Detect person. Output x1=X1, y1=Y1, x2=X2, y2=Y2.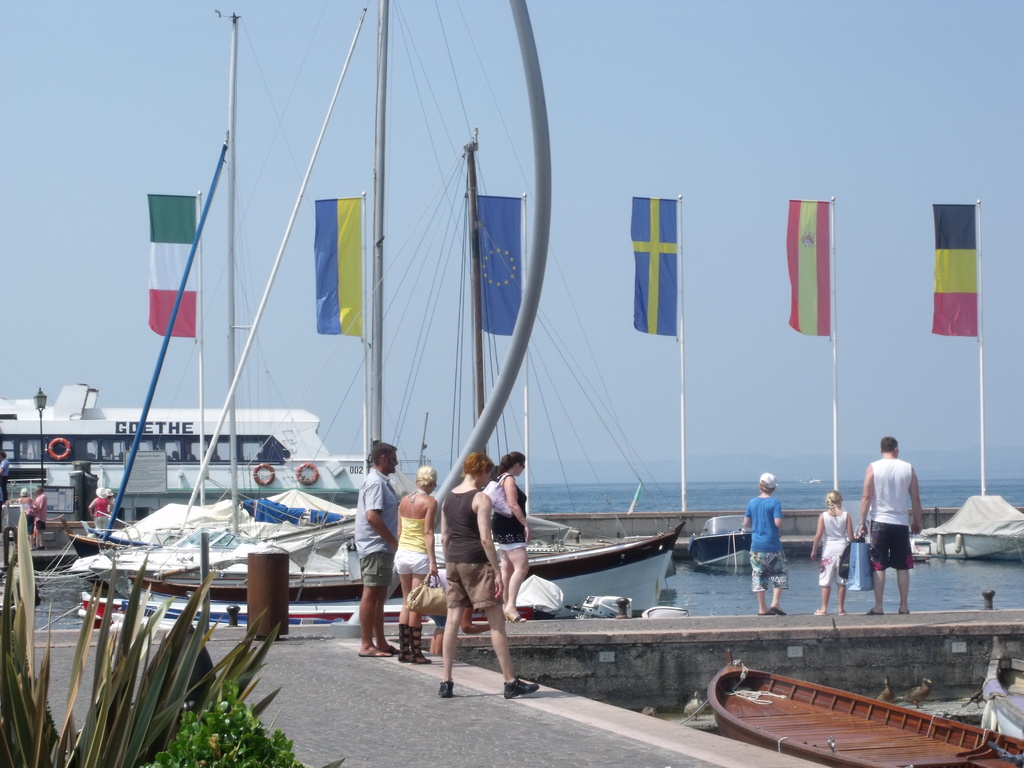
x1=353, y1=440, x2=400, y2=660.
